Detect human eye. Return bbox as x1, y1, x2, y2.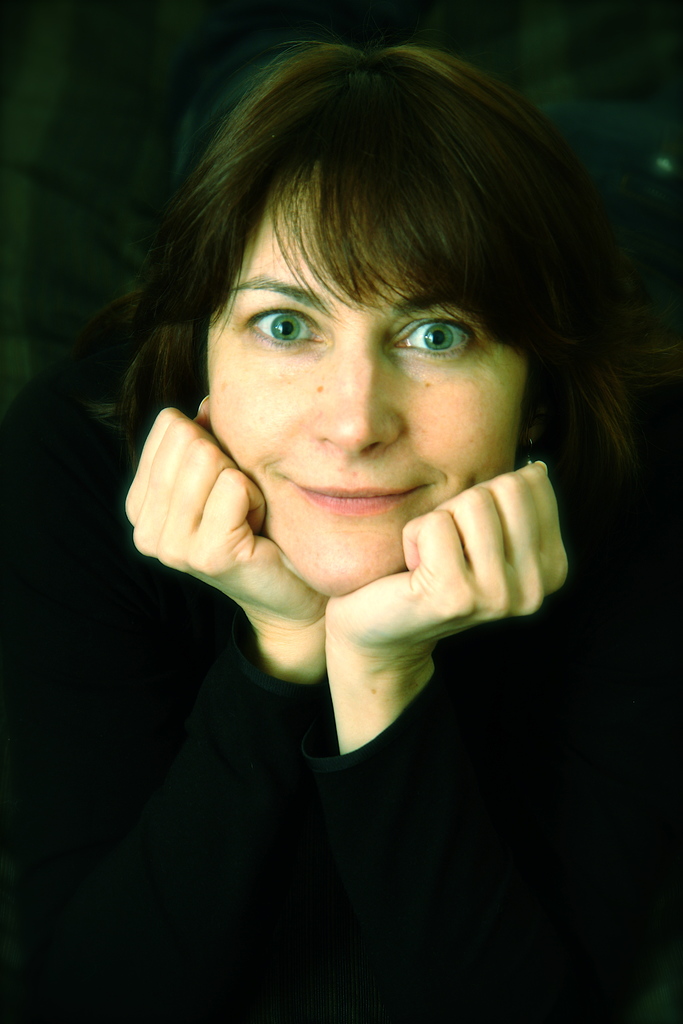
241, 298, 324, 349.
